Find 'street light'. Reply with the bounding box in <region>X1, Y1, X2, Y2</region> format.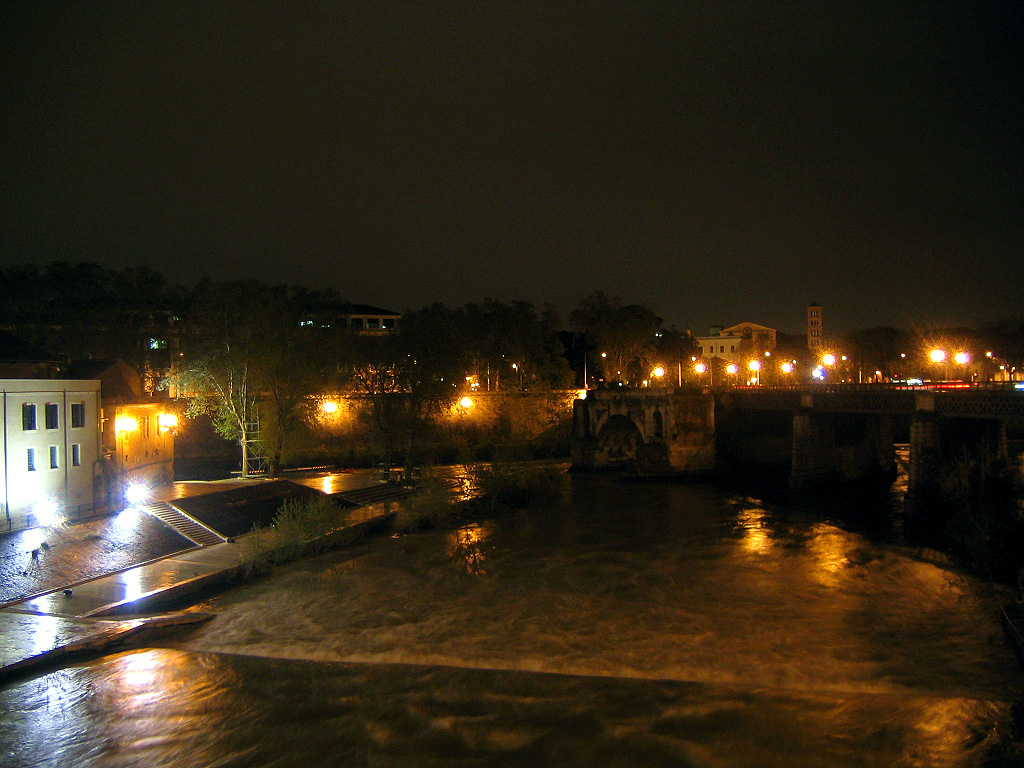
<region>692, 362, 708, 374</region>.
